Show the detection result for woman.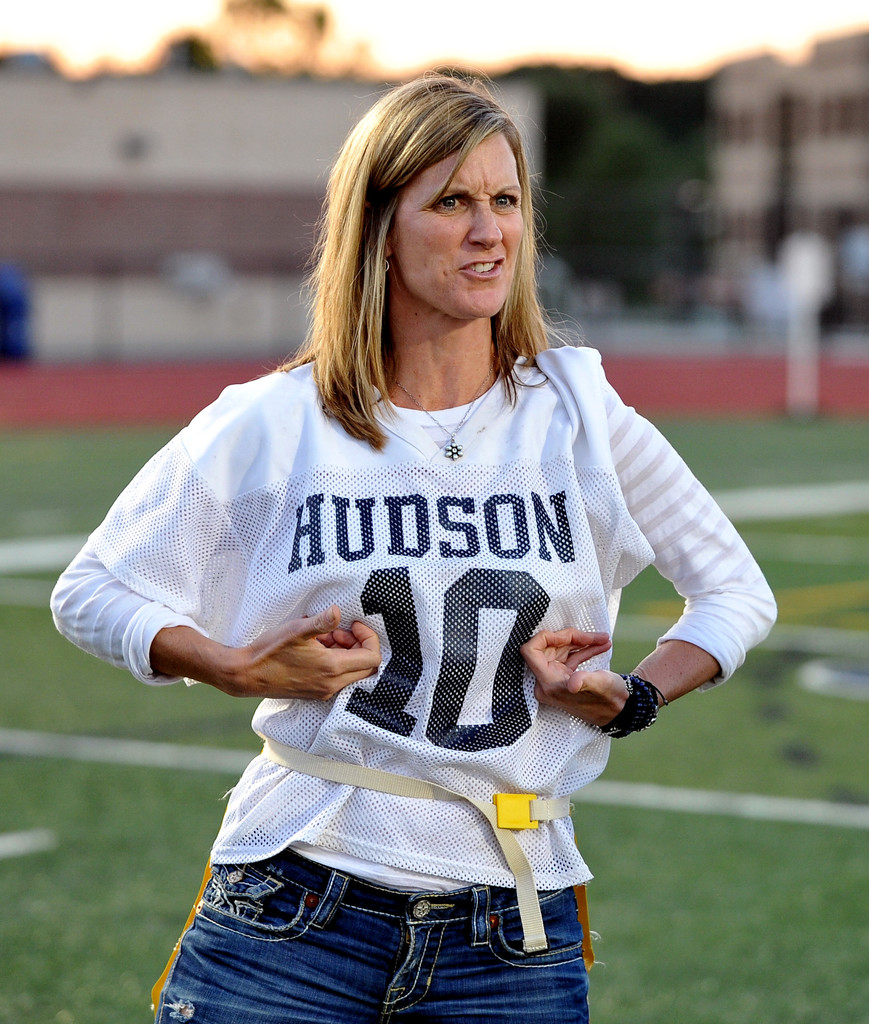
pyautogui.locateOnScreen(51, 76, 799, 982).
